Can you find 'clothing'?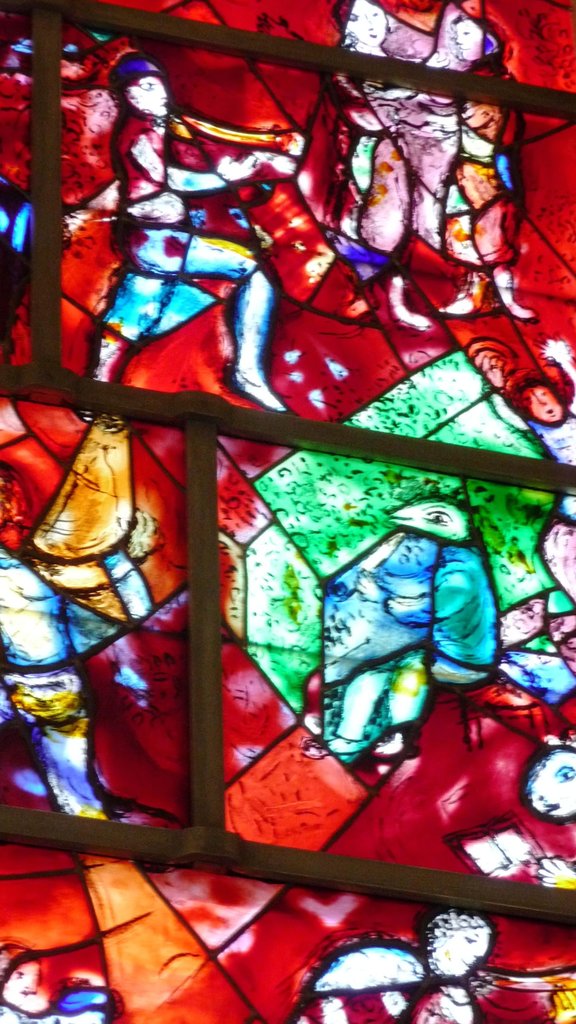
Yes, bounding box: x1=298 y1=982 x2=474 y2=1023.
